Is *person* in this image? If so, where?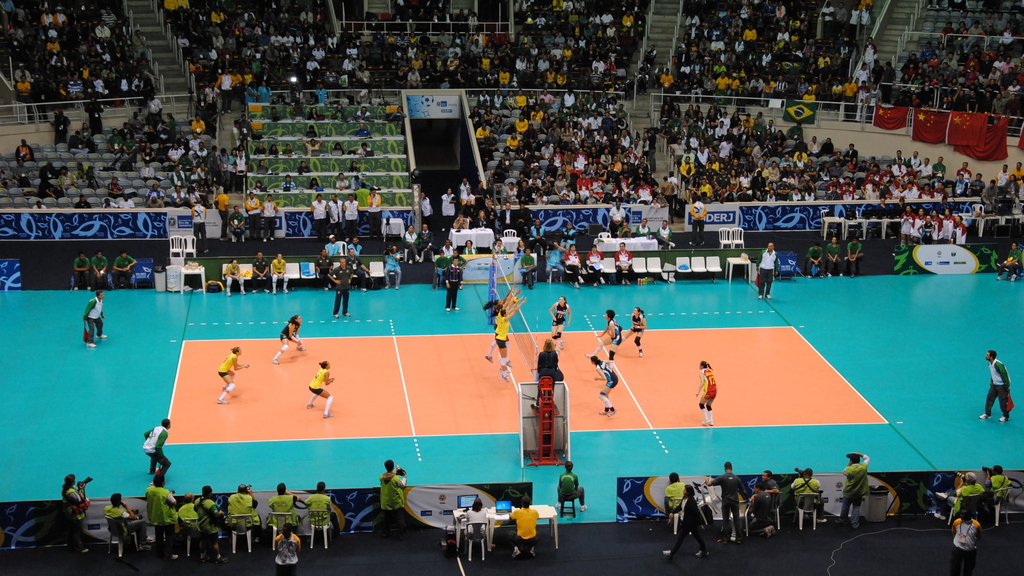
Yes, at (left=662, top=470, right=685, bottom=531).
